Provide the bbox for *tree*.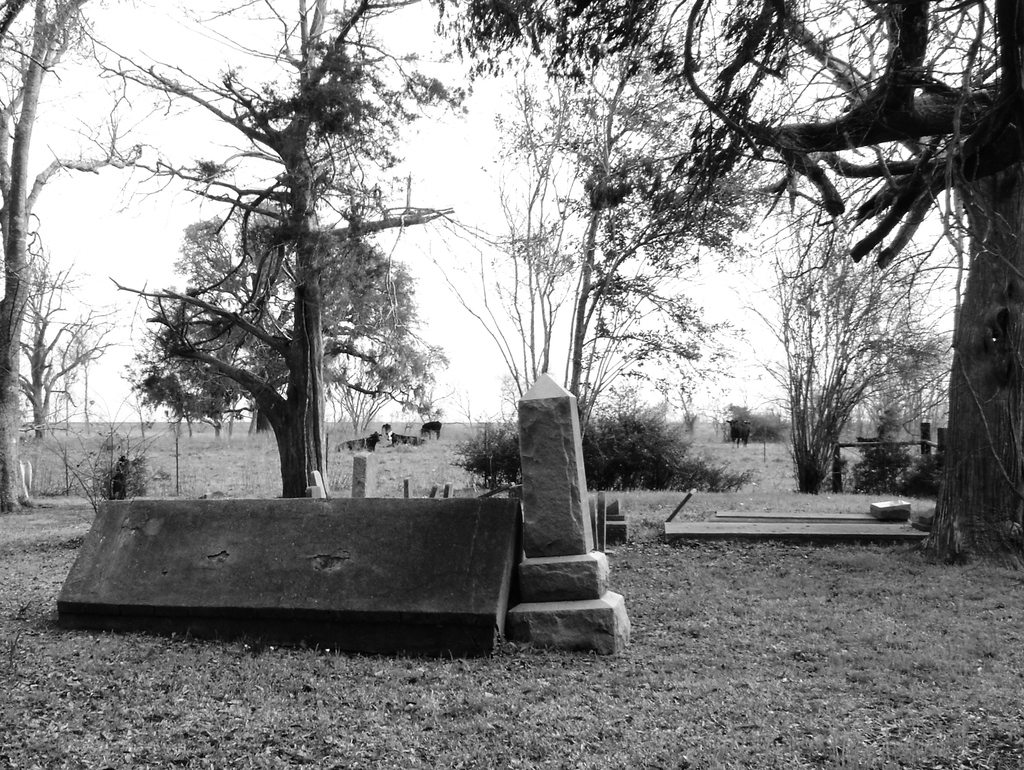
{"x1": 9, "y1": 240, "x2": 122, "y2": 453}.
